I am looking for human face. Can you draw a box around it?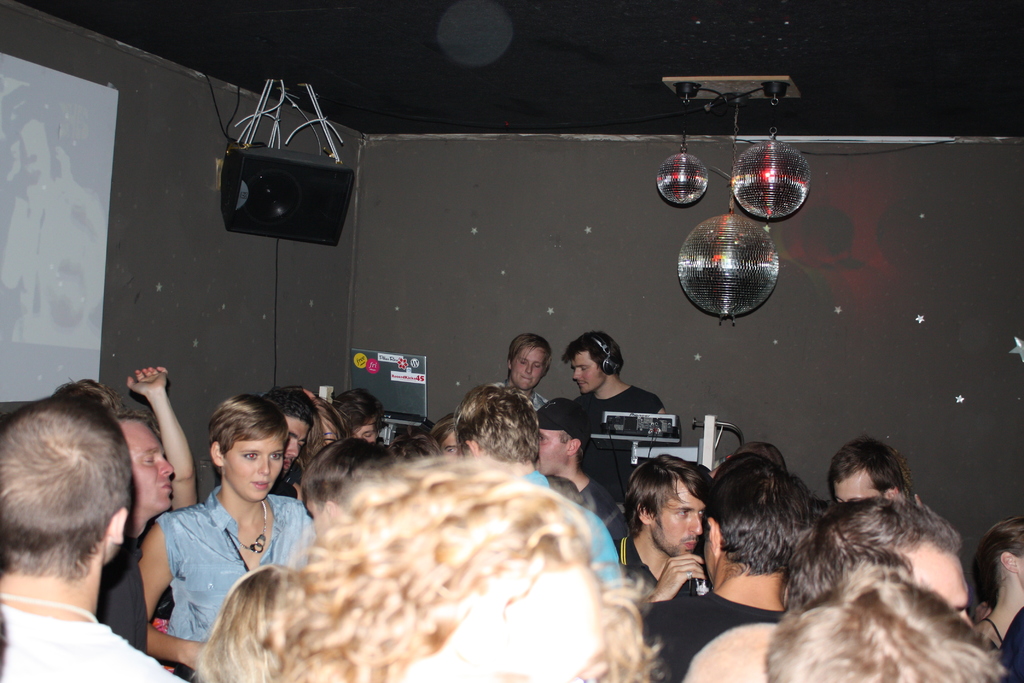
Sure, the bounding box is x1=503 y1=343 x2=543 y2=393.
